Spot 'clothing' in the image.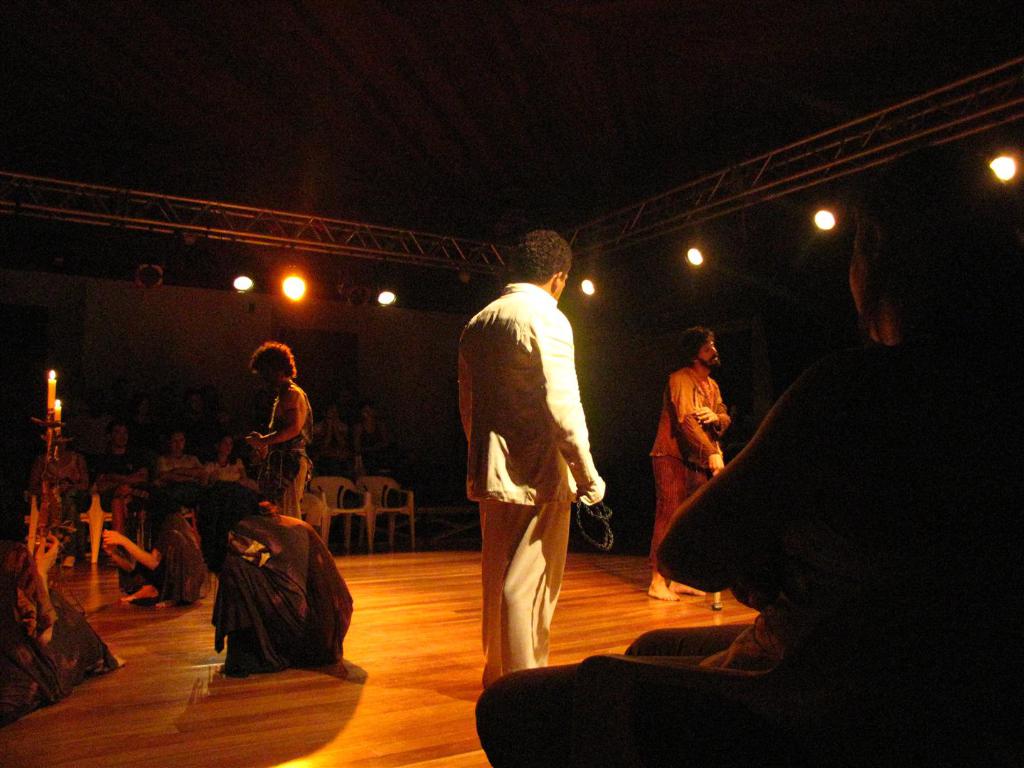
'clothing' found at rect(477, 341, 1023, 767).
